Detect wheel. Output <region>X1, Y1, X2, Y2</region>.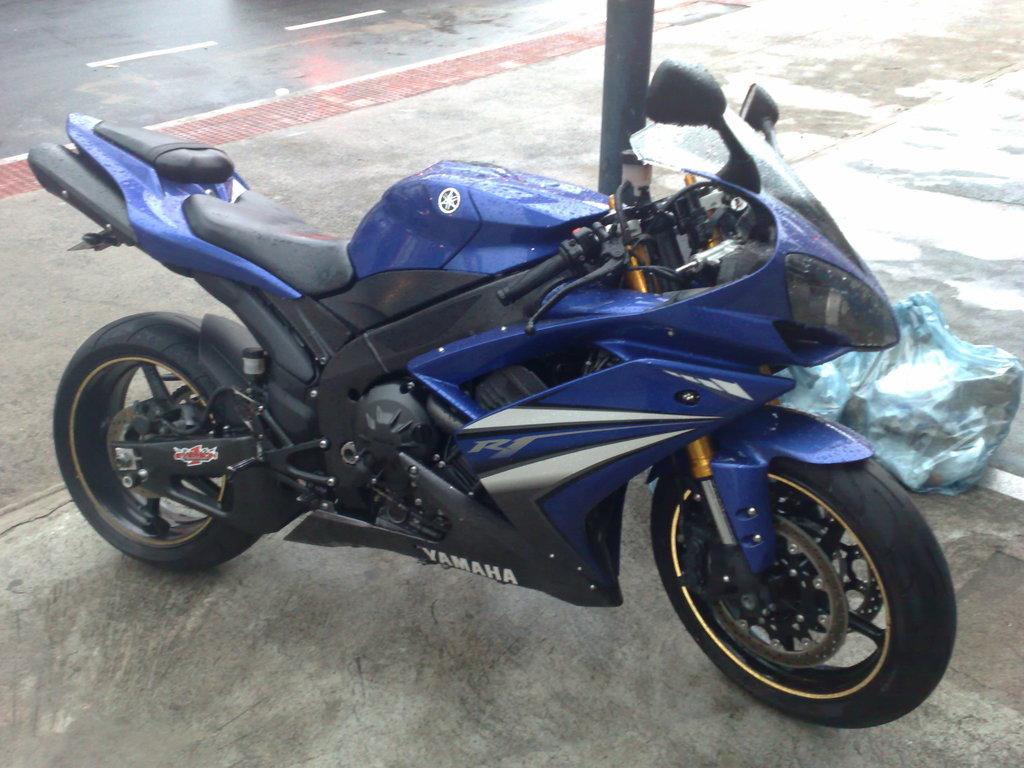
<region>653, 450, 942, 708</region>.
